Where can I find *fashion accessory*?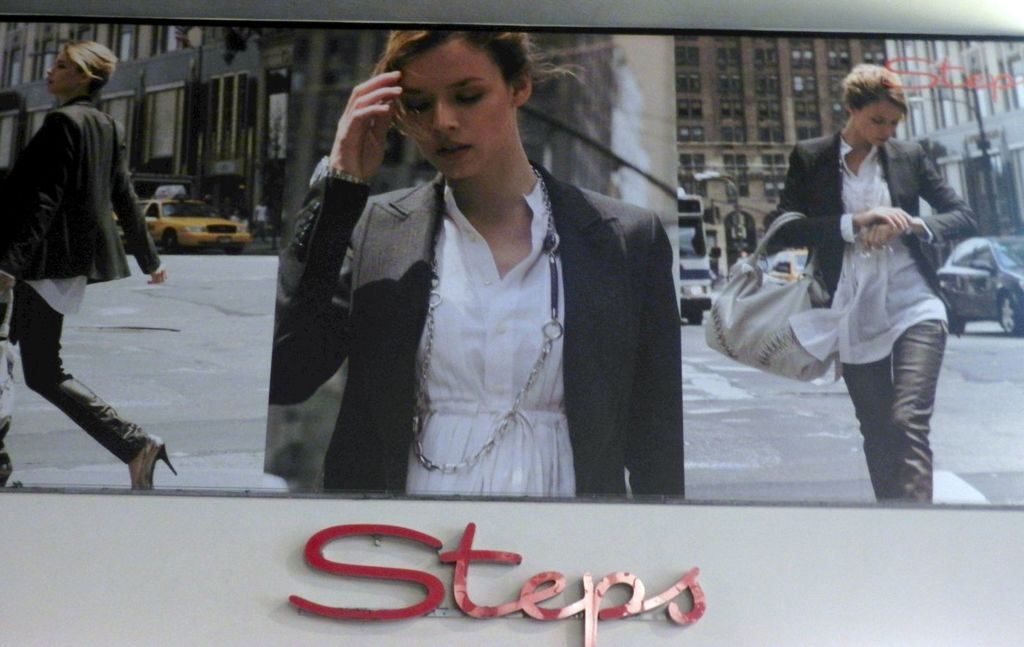
You can find it at (0, 451, 12, 485).
